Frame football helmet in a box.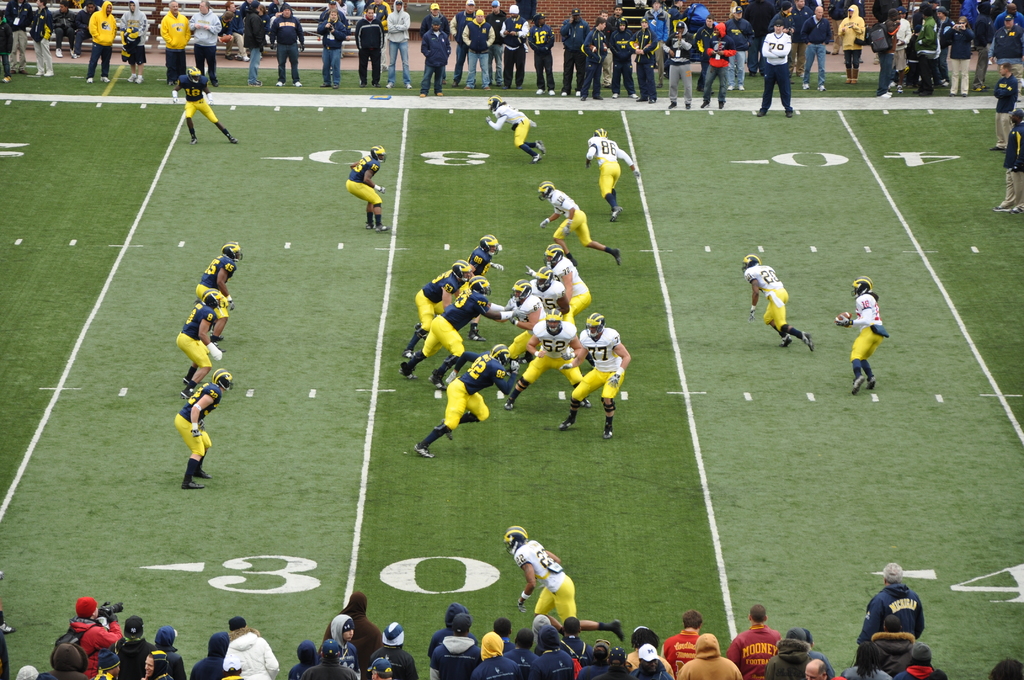
pyautogui.locateOnScreen(543, 240, 563, 265).
